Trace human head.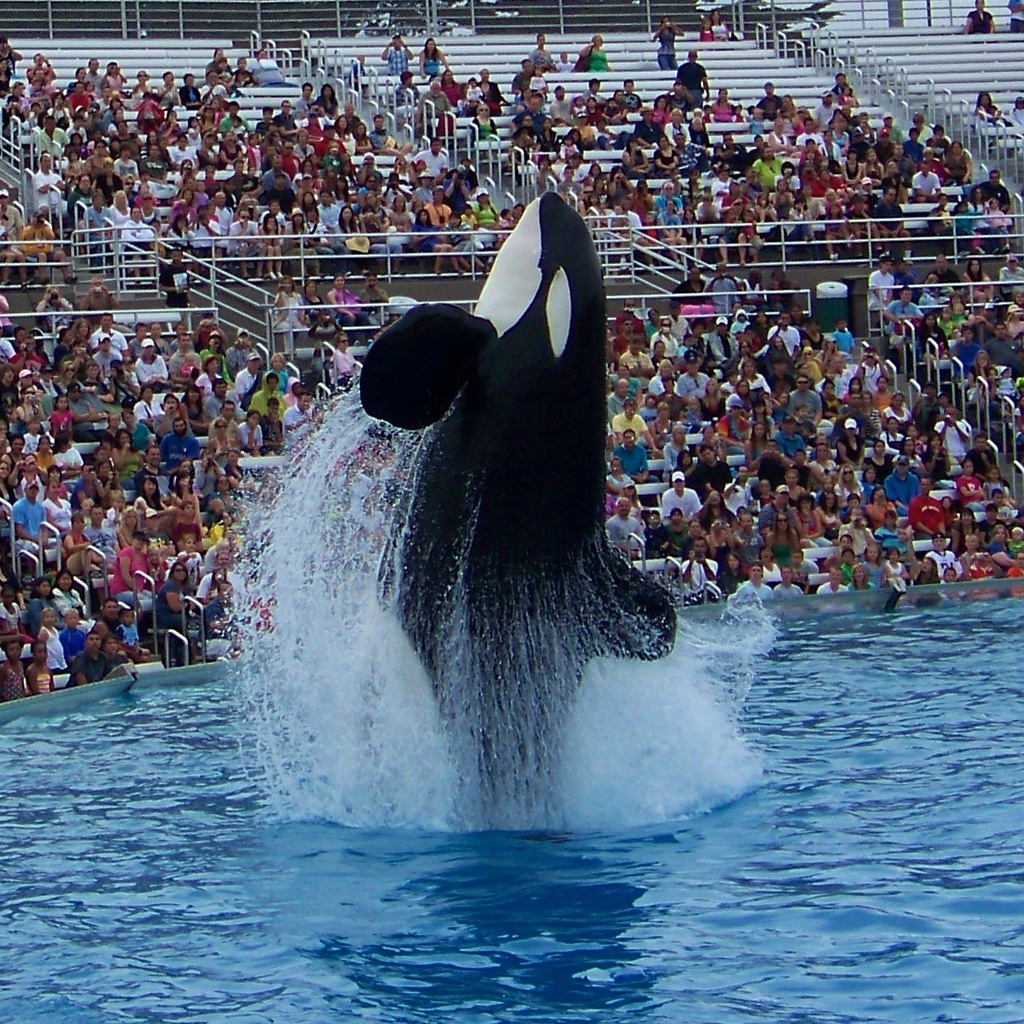
Traced to (x1=864, y1=470, x2=876, y2=481).
